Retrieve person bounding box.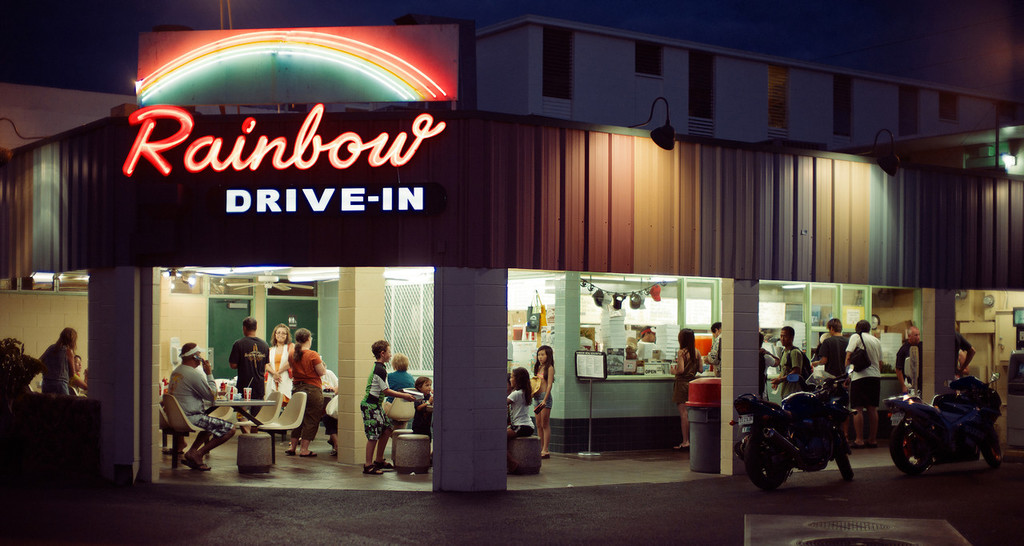
Bounding box: x1=897, y1=327, x2=926, y2=393.
